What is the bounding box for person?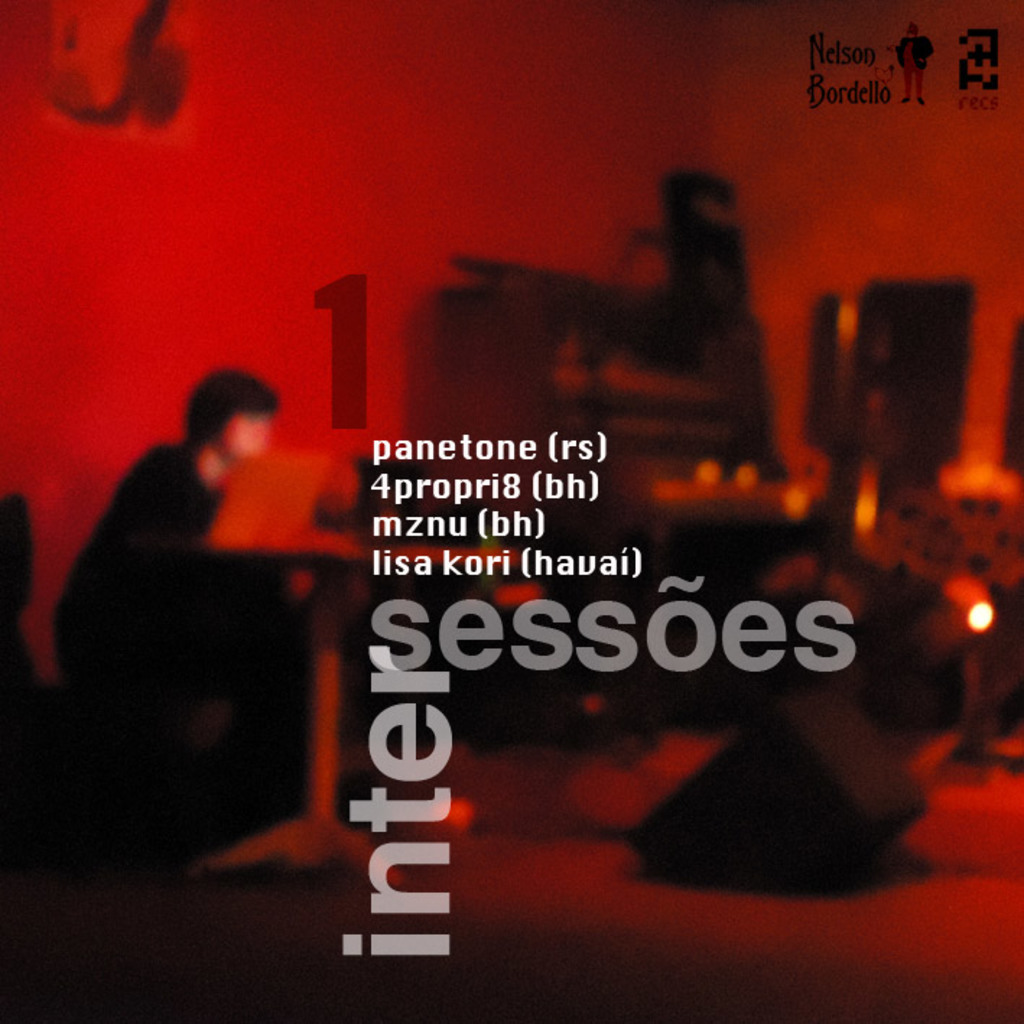
x1=27, y1=373, x2=337, y2=767.
